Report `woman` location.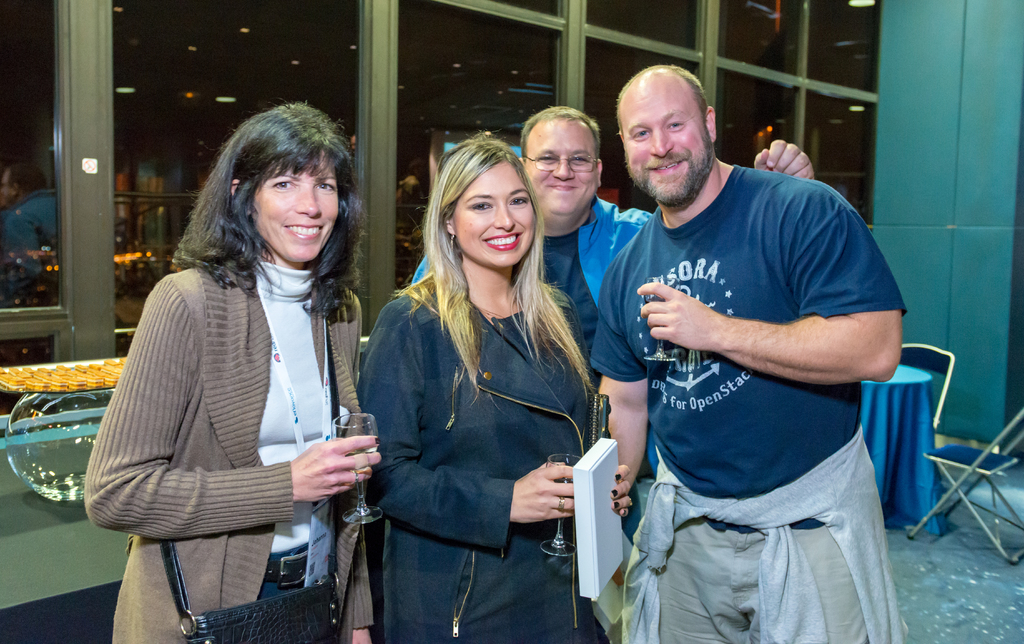
Report: (57, 94, 404, 643).
